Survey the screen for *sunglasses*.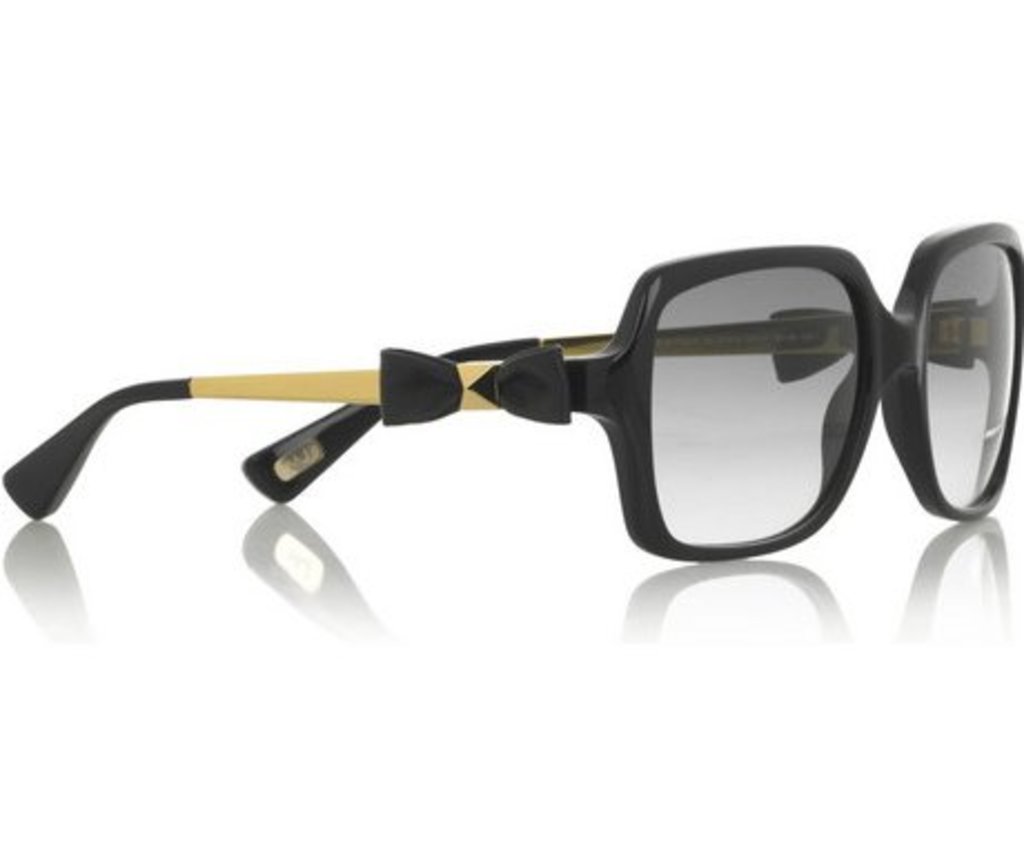
Survey found: 0:216:1022:559.
